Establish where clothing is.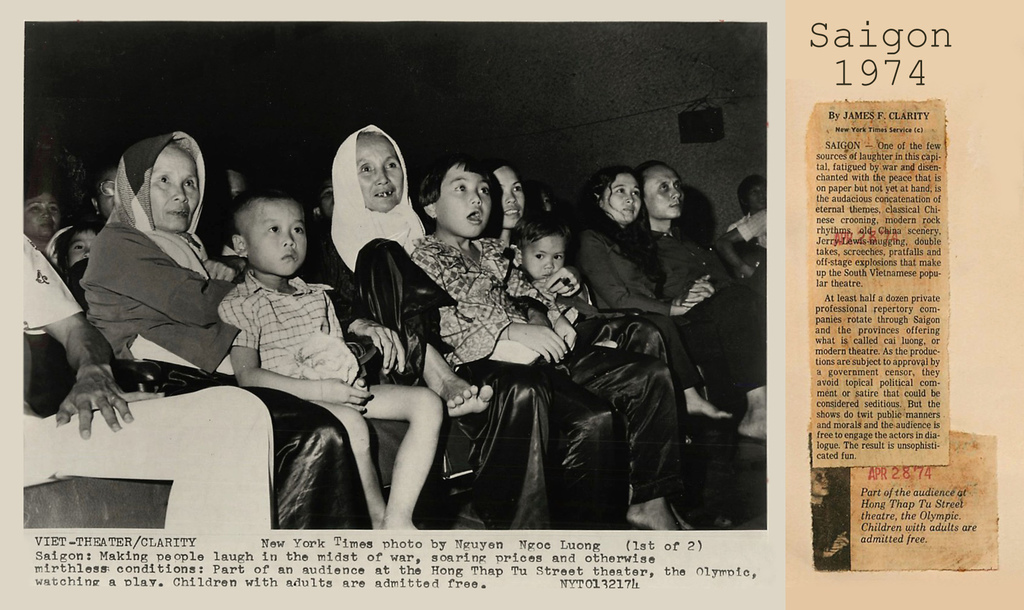
Established at 217:264:352:393.
